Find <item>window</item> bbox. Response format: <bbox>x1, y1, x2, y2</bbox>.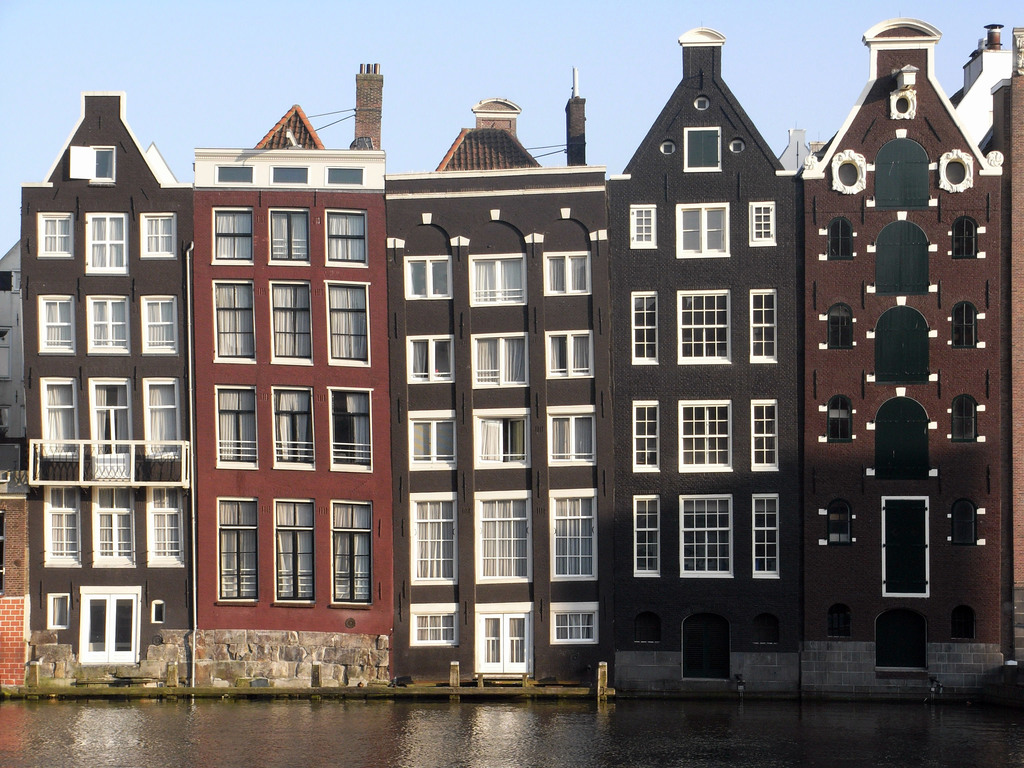
<bbox>485, 491, 525, 585</bbox>.
